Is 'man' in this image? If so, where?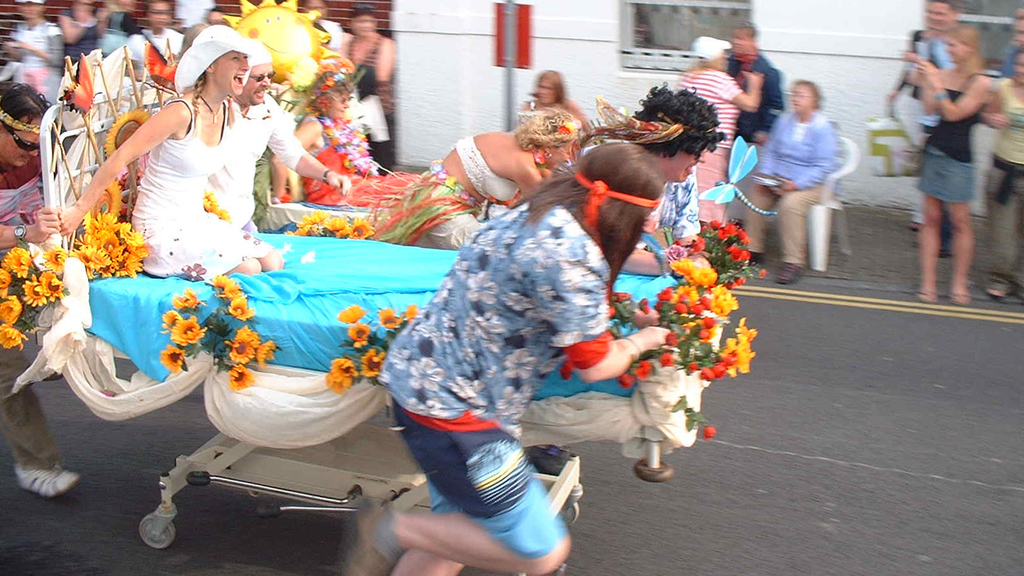
Yes, at left=720, top=19, right=792, bottom=136.
